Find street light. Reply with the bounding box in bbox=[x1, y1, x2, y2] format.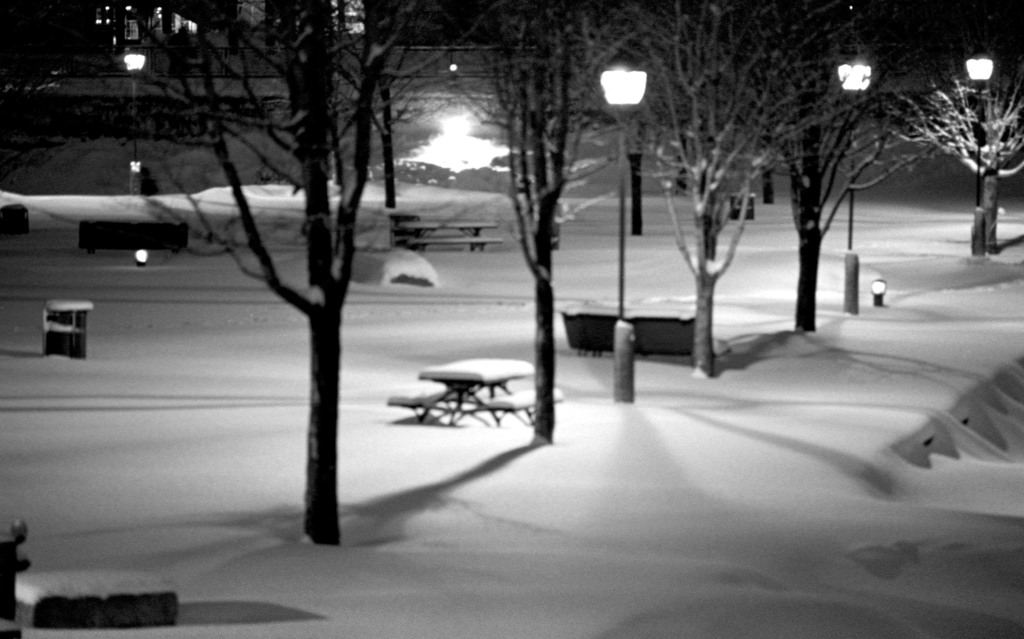
bbox=[601, 52, 651, 404].
